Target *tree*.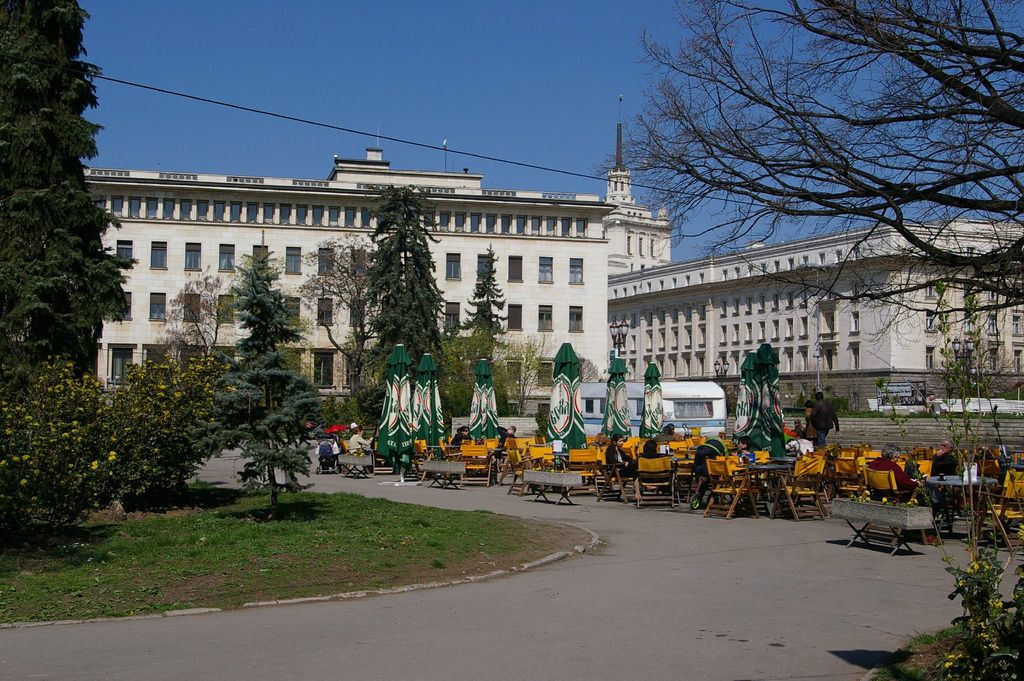
Target region: {"left": 9, "top": 1, "right": 105, "bottom": 404}.
